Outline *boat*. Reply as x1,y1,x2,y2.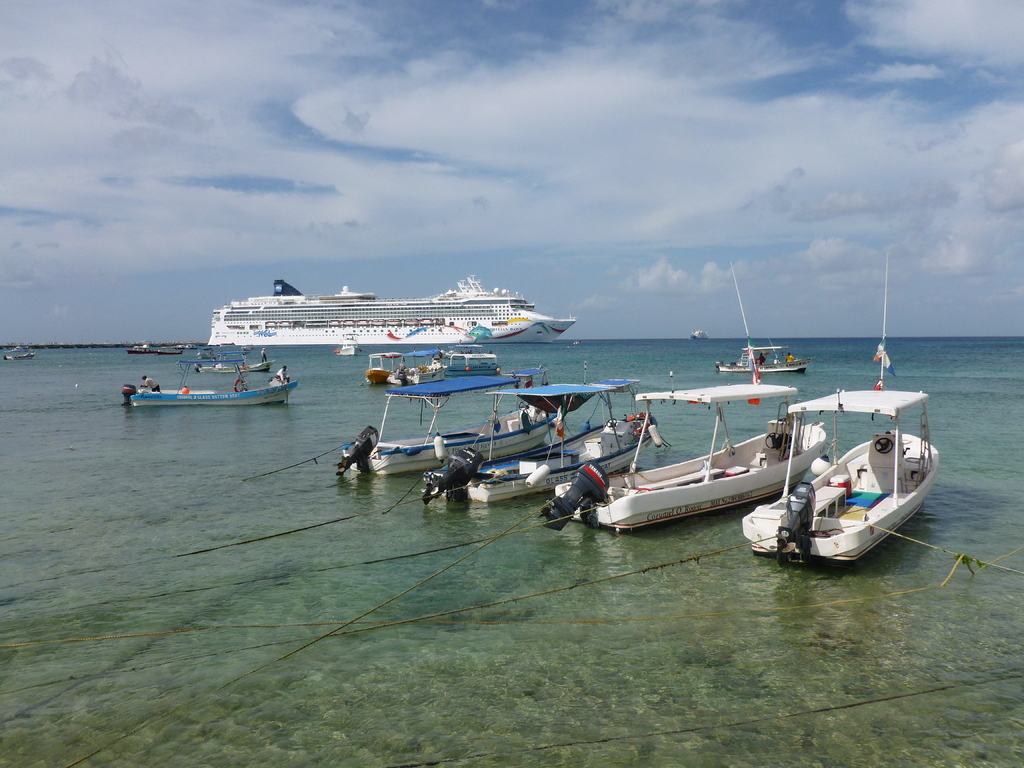
362,340,418,388.
